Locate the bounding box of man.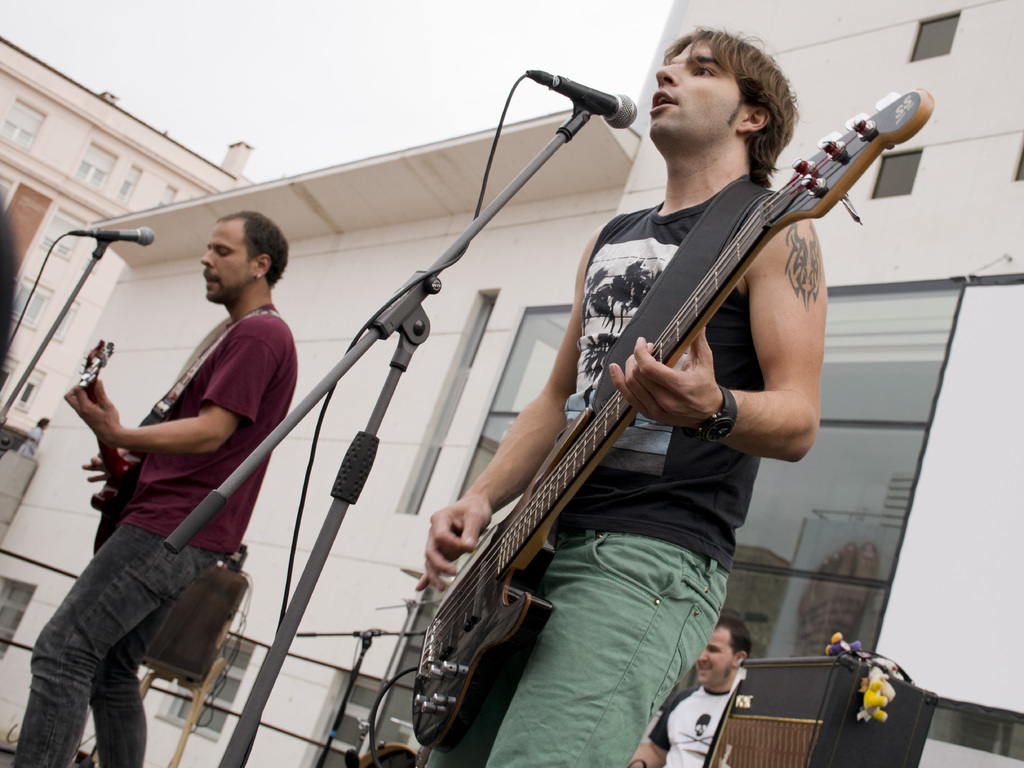
Bounding box: box=[408, 22, 826, 767].
